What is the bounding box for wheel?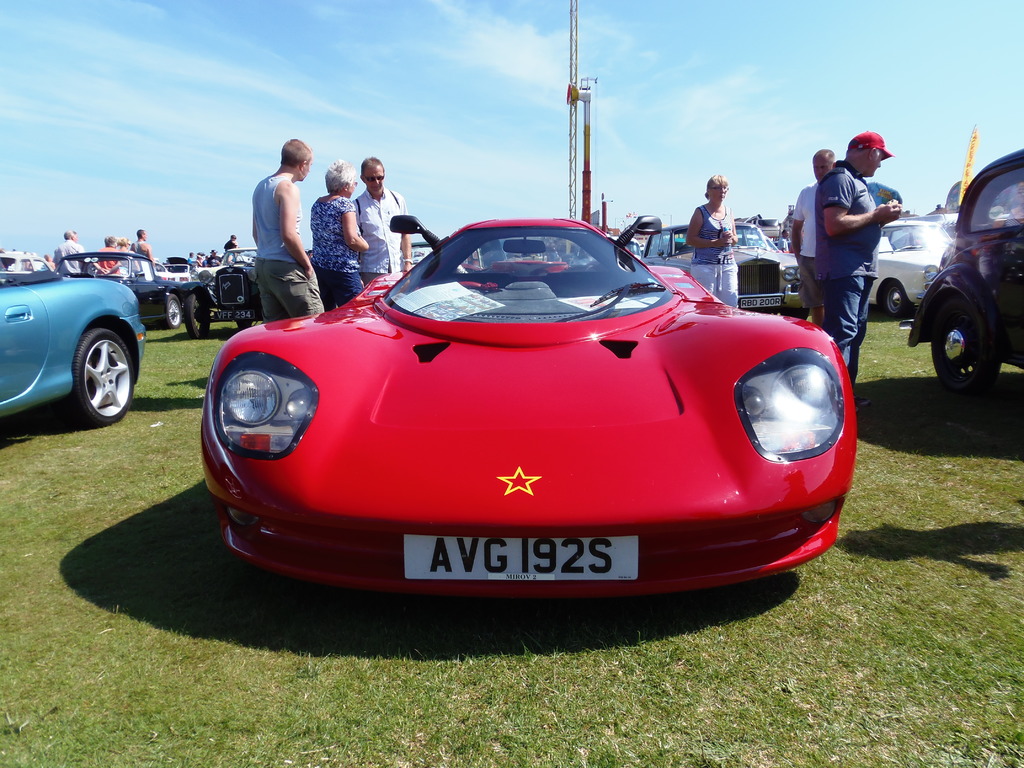
bbox=(186, 291, 211, 340).
